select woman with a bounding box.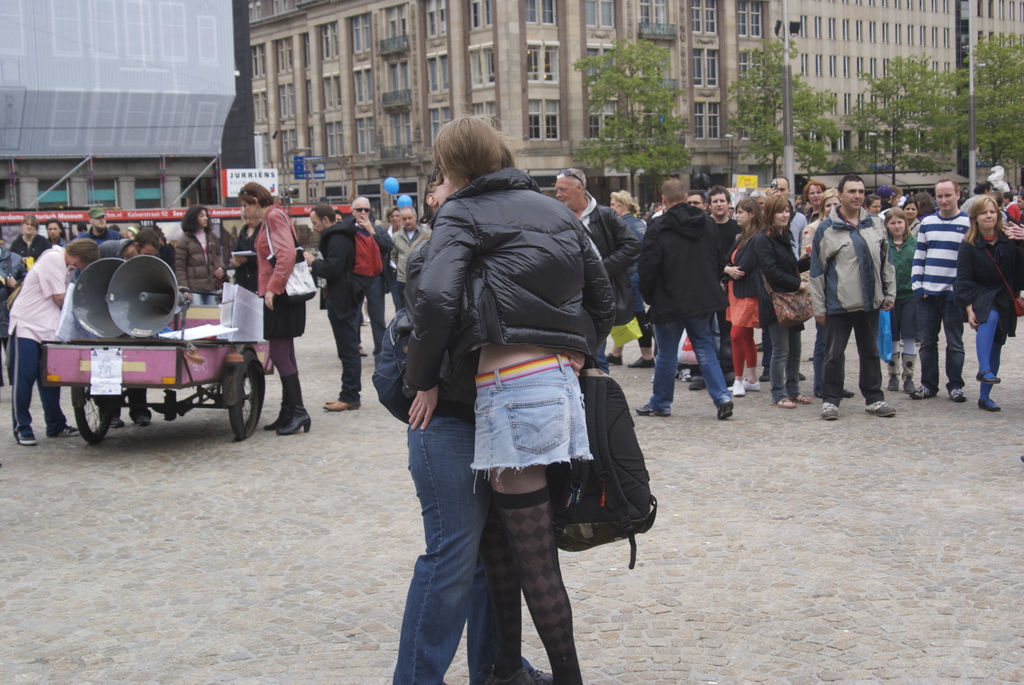
x1=237 y1=208 x2=260 y2=295.
